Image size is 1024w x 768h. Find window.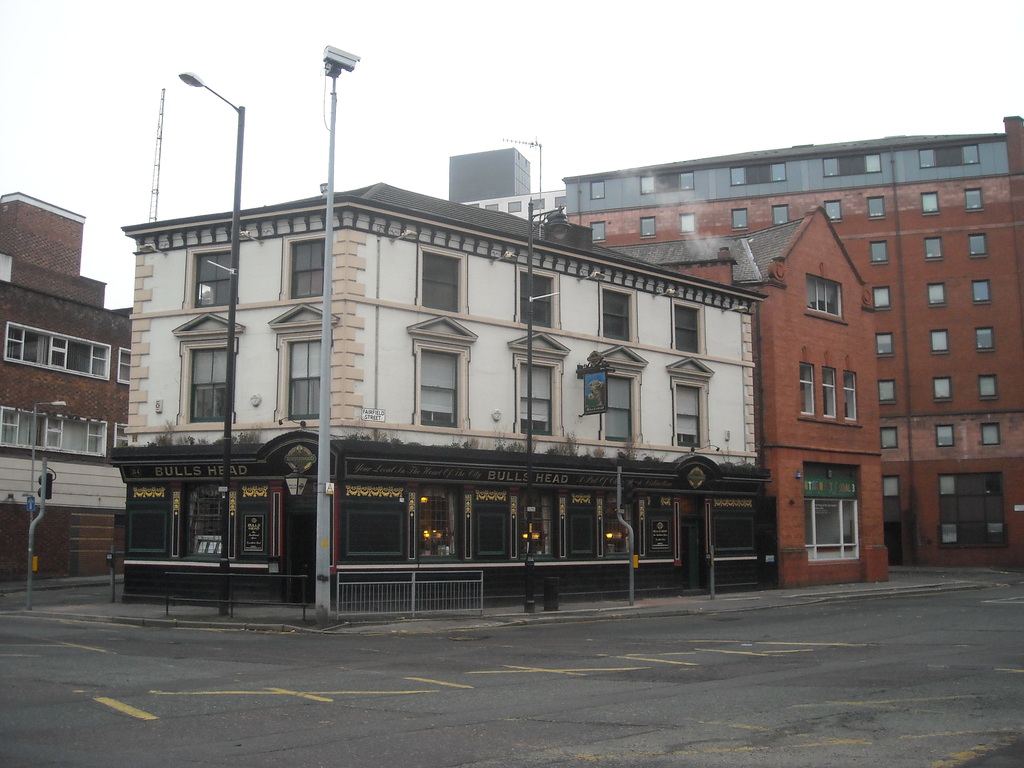
<region>592, 221, 604, 241</region>.
